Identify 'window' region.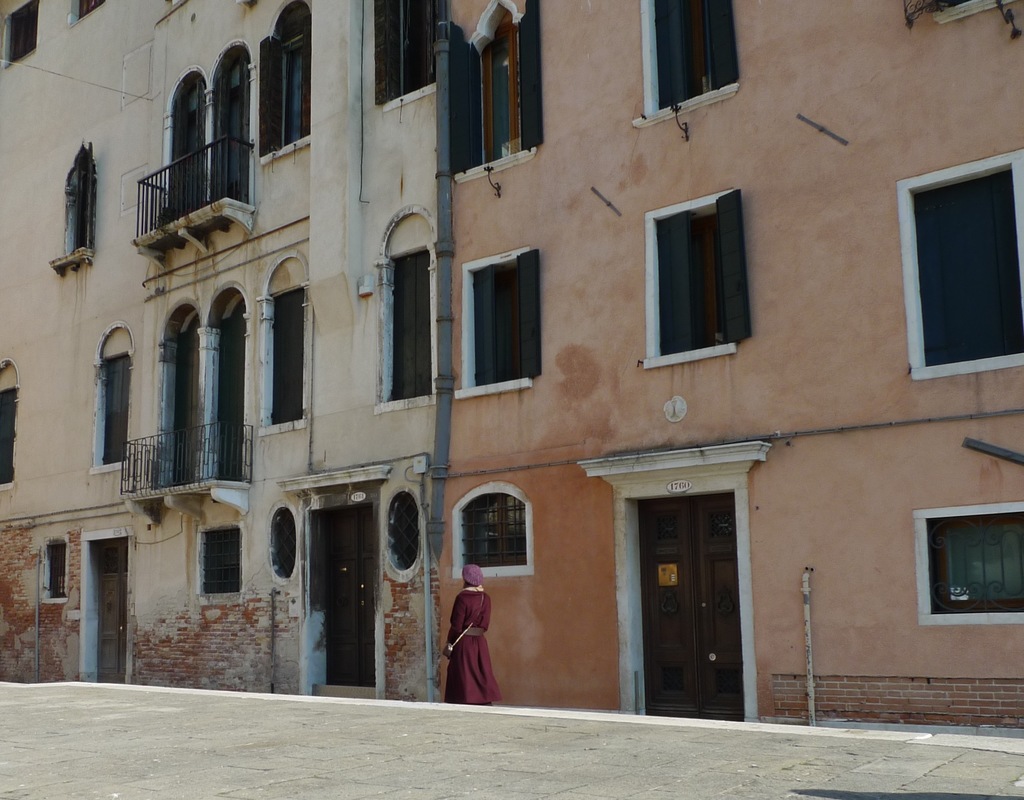
Region: 58, 152, 95, 269.
